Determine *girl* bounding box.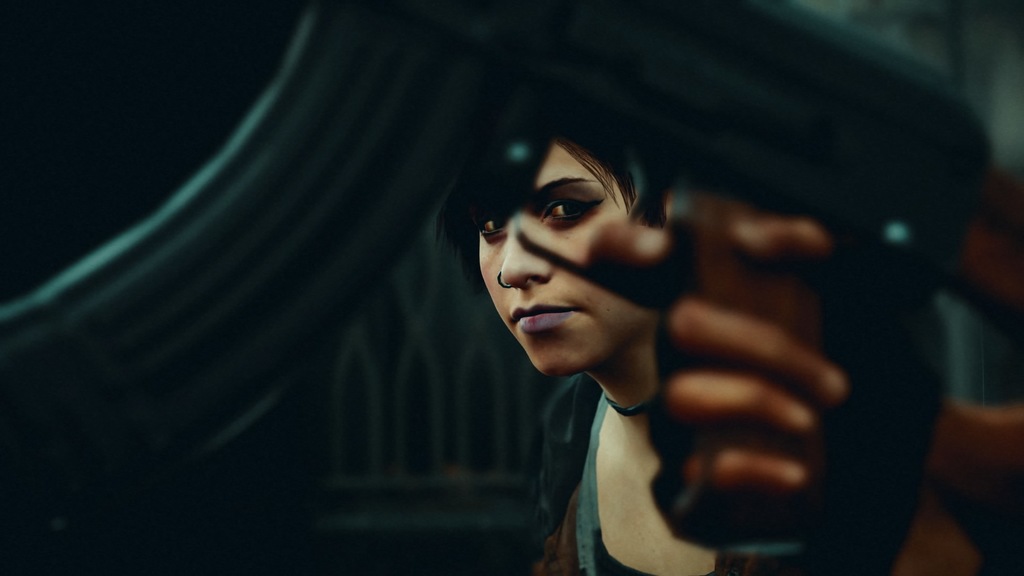
Determined: bbox=(427, 104, 799, 575).
